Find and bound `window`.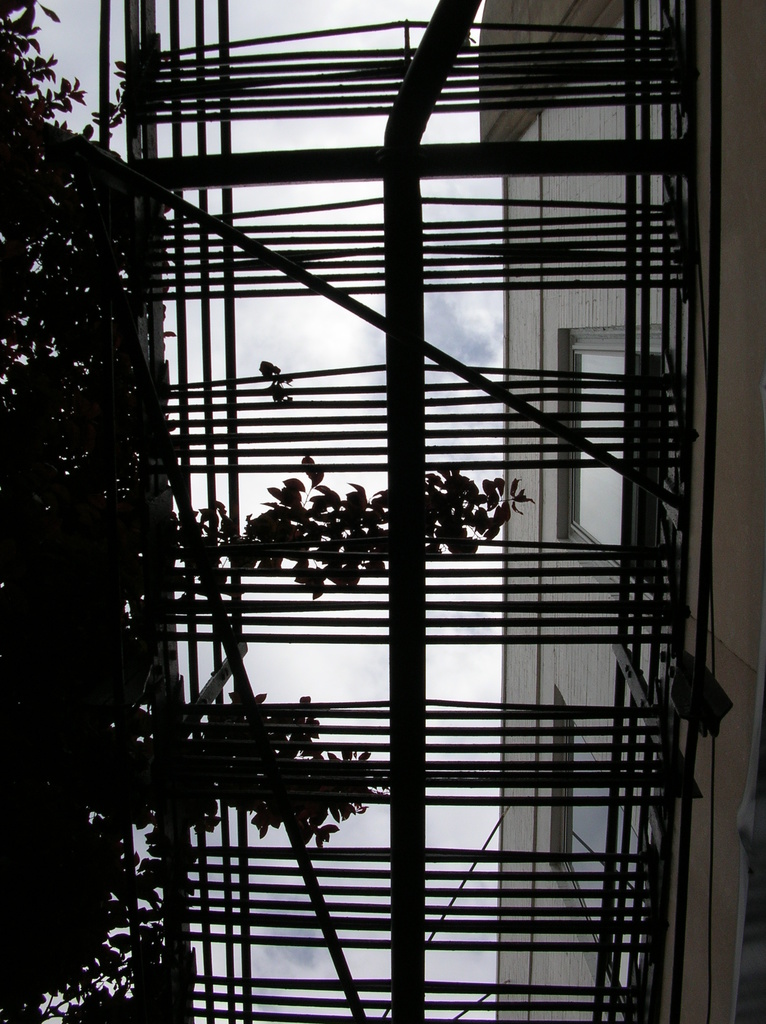
Bound: locate(536, 689, 616, 979).
